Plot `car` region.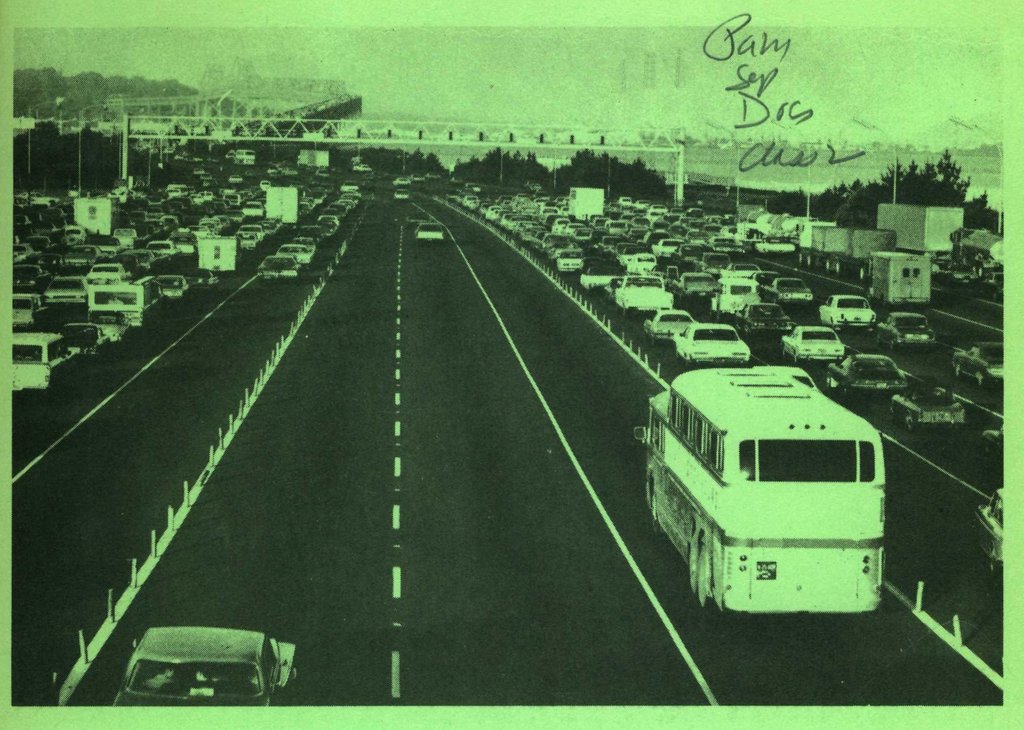
Plotted at bbox=[145, 238, 181, 259].
